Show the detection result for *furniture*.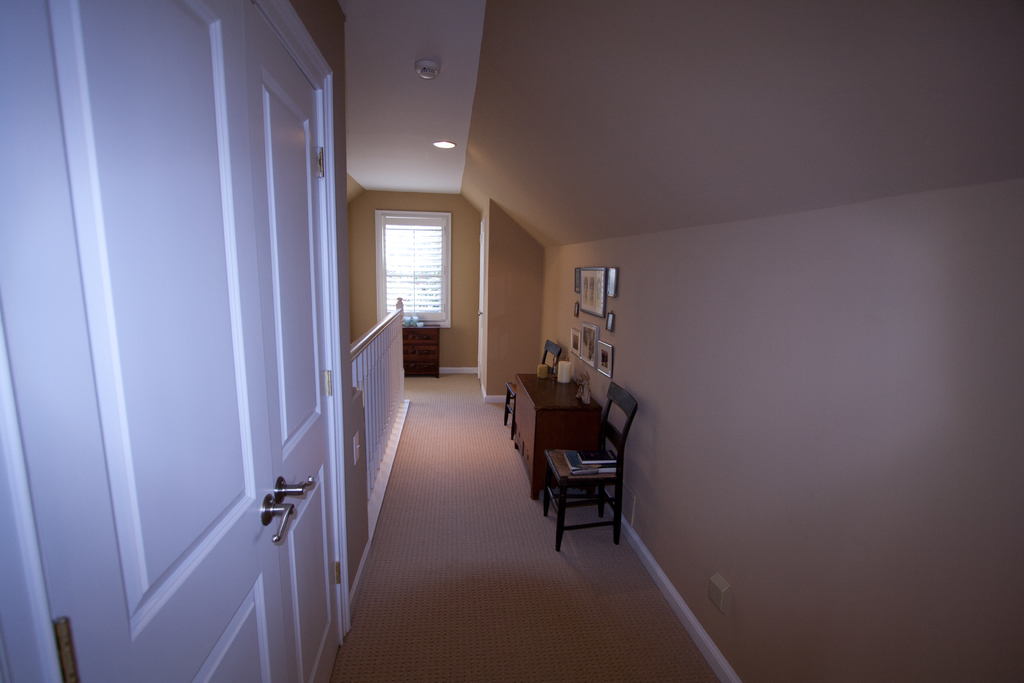
<box>503,342,564,428</box>.
